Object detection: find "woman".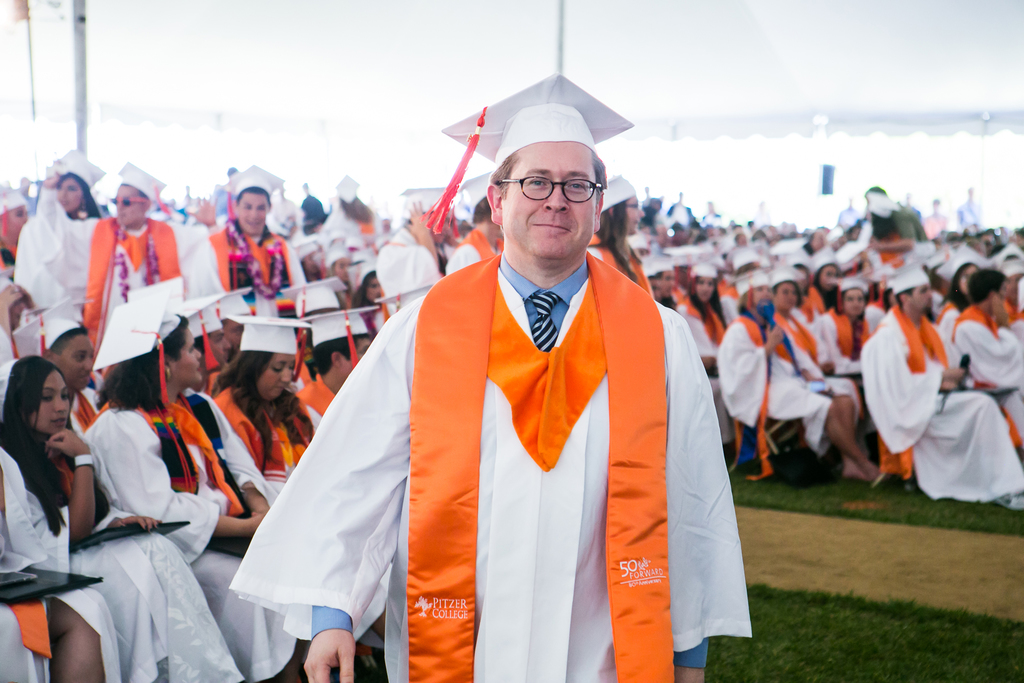
bbox=(0, 352, 249, 682).
